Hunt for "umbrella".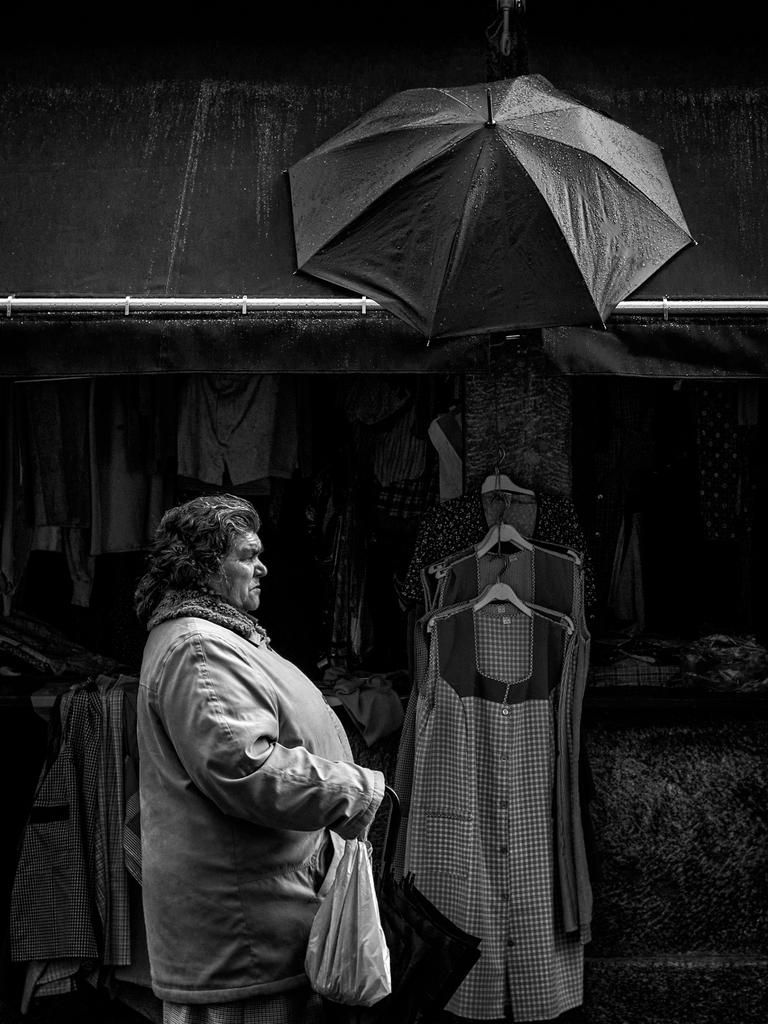
Hunted down at bbox(282, 73, 701, 349).
